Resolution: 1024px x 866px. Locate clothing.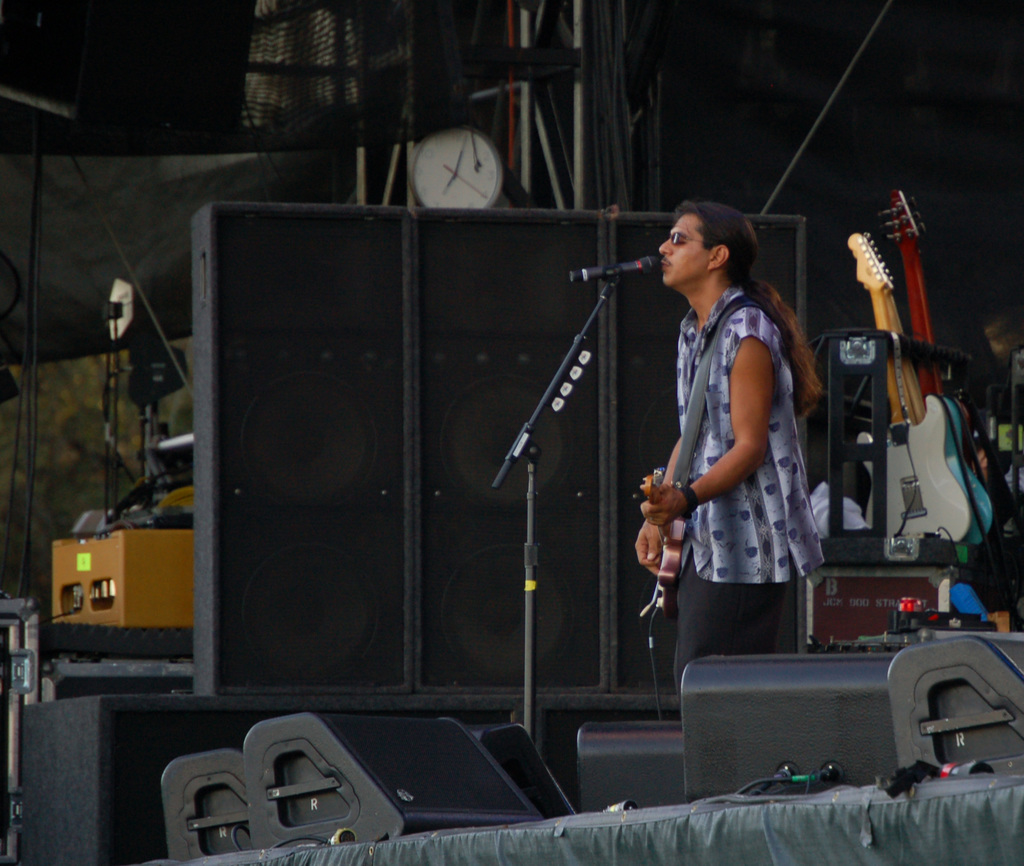
650:262:829:655.
